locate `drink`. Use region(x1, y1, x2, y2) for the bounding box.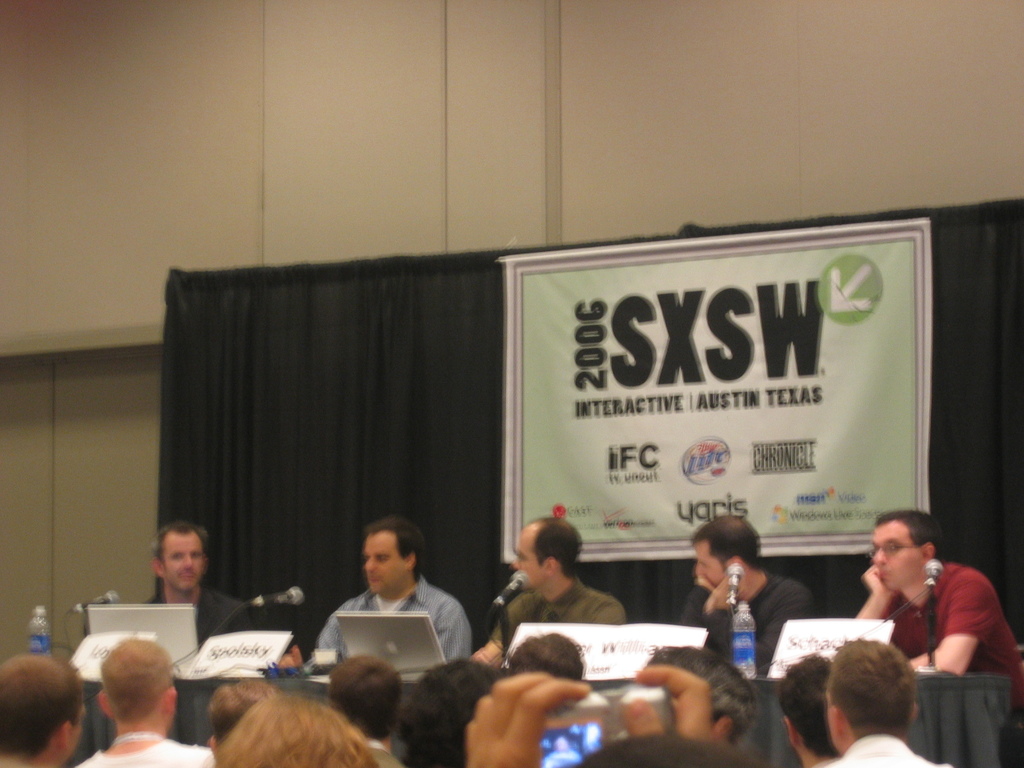
region(733, 603, 756, 676).
